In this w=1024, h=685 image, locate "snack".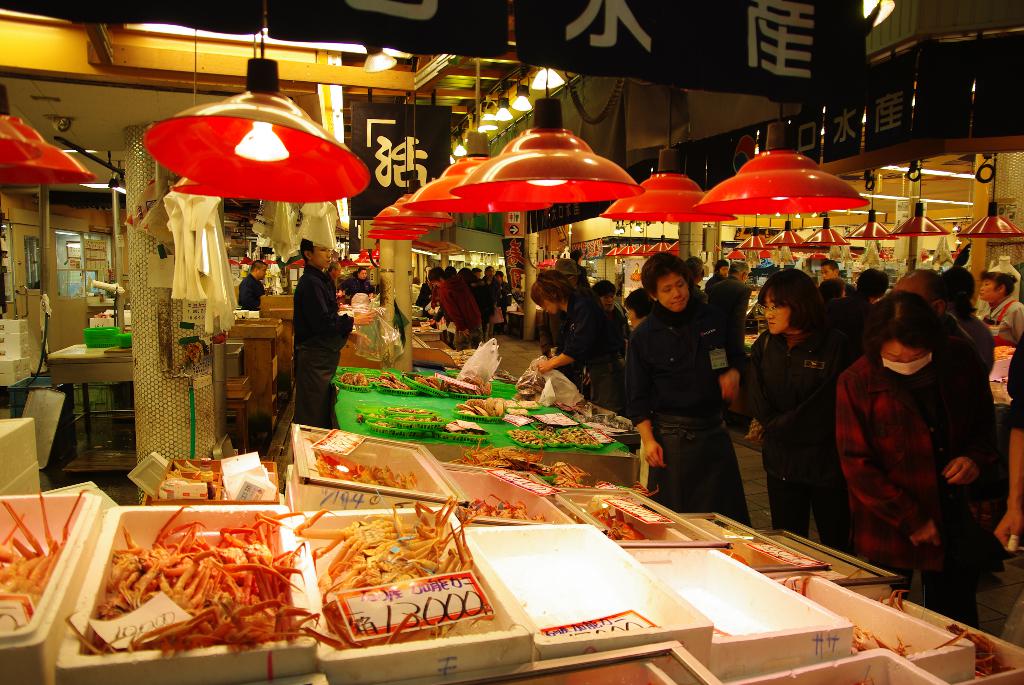
Bounding box: rect(341, 372, 353, 384).
